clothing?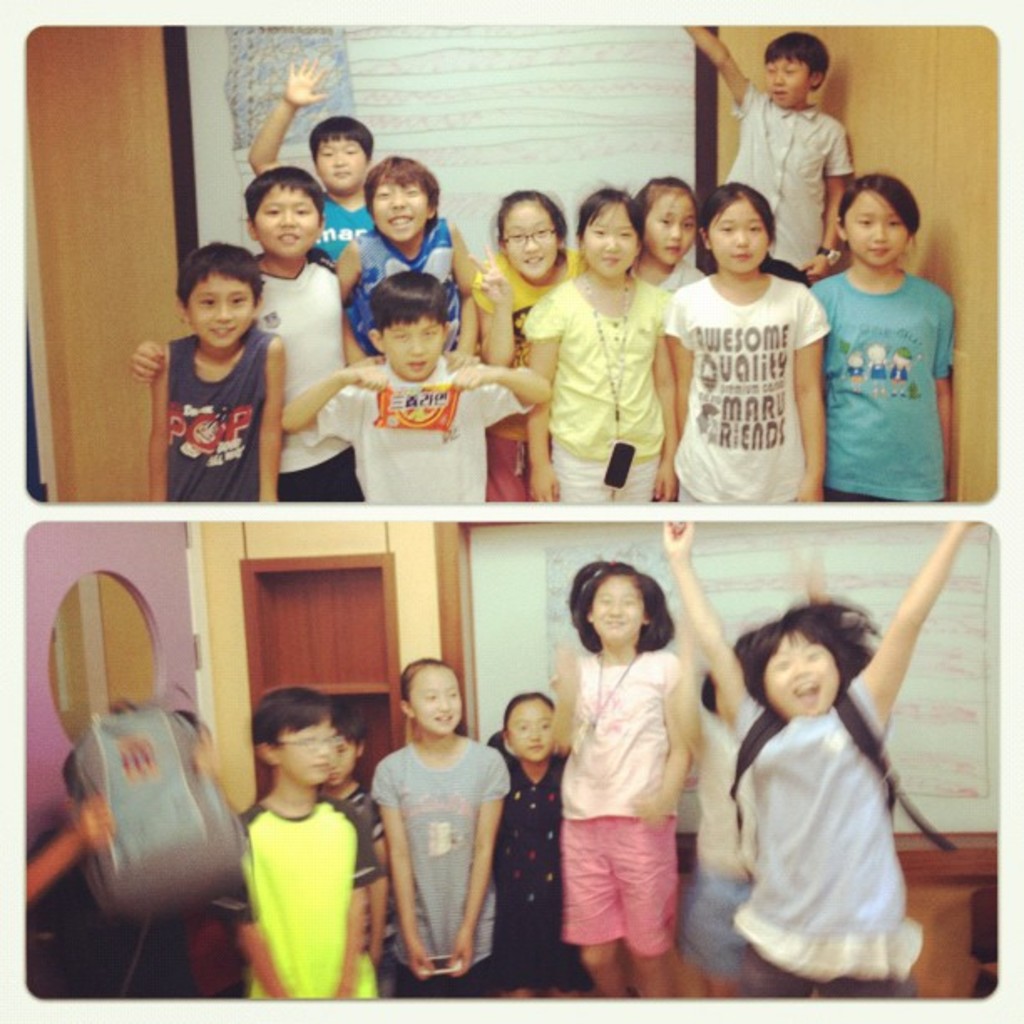
{"left": 161, "top": 321, "right": 276, "bottom": 502}
